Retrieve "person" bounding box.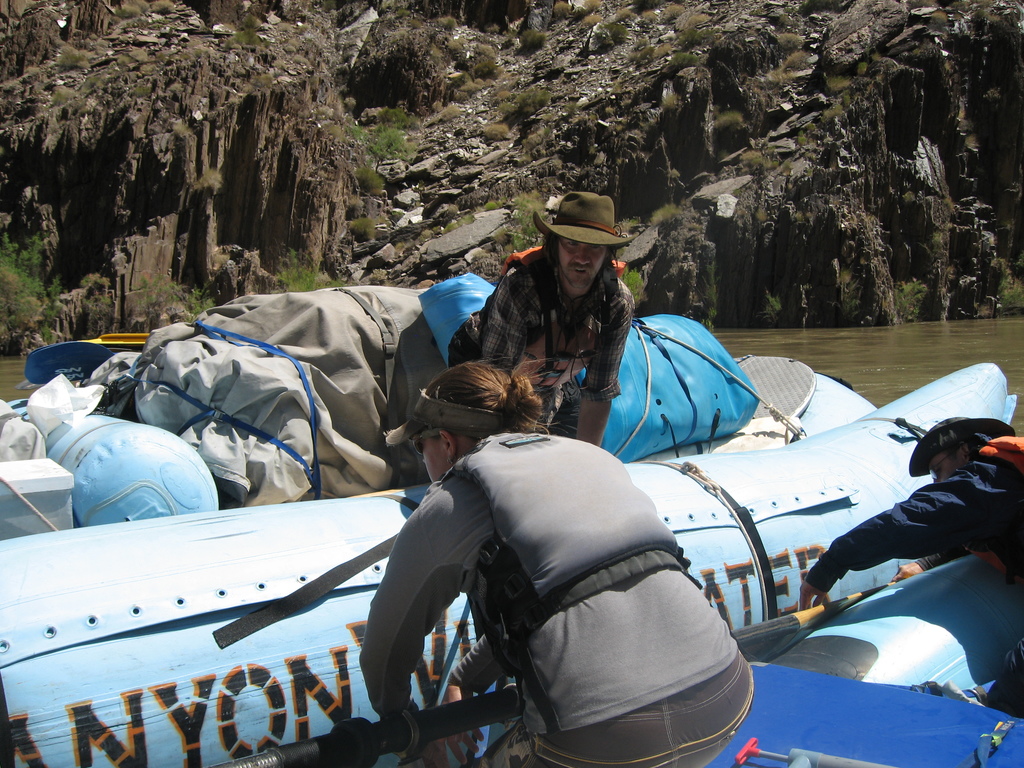
Bounding box: BBox(494, 188, 649, 447).
